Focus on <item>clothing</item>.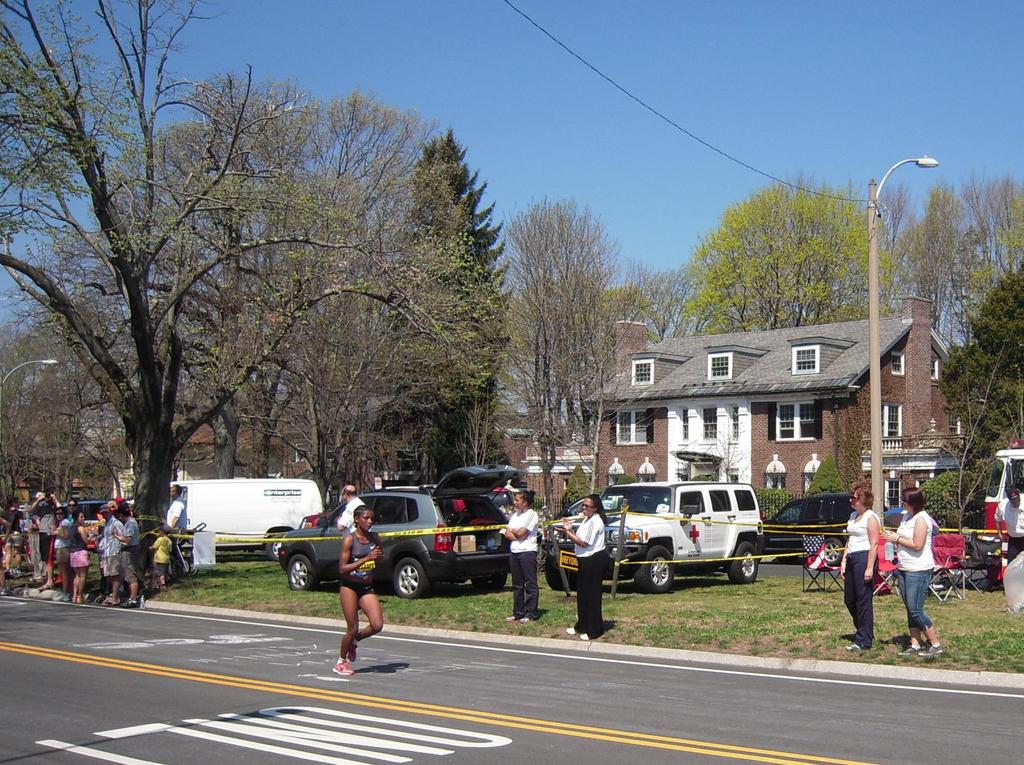
Focused at [left=887, top=500, right=957, bottom=641].
